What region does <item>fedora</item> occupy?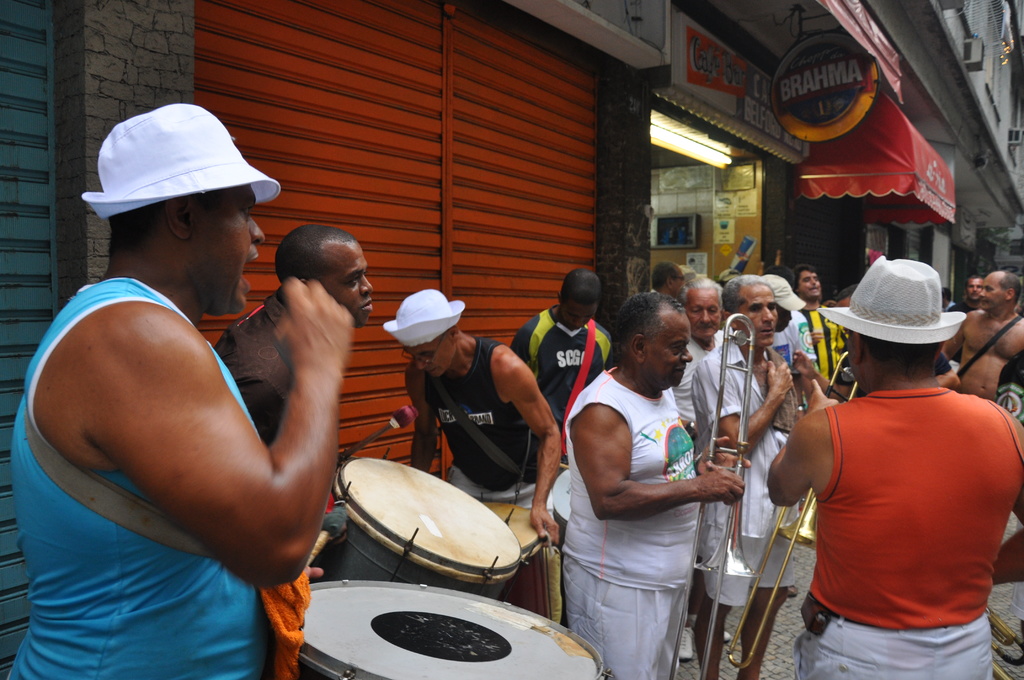
<bbox>80, 101, 282, 216</bbox>.
